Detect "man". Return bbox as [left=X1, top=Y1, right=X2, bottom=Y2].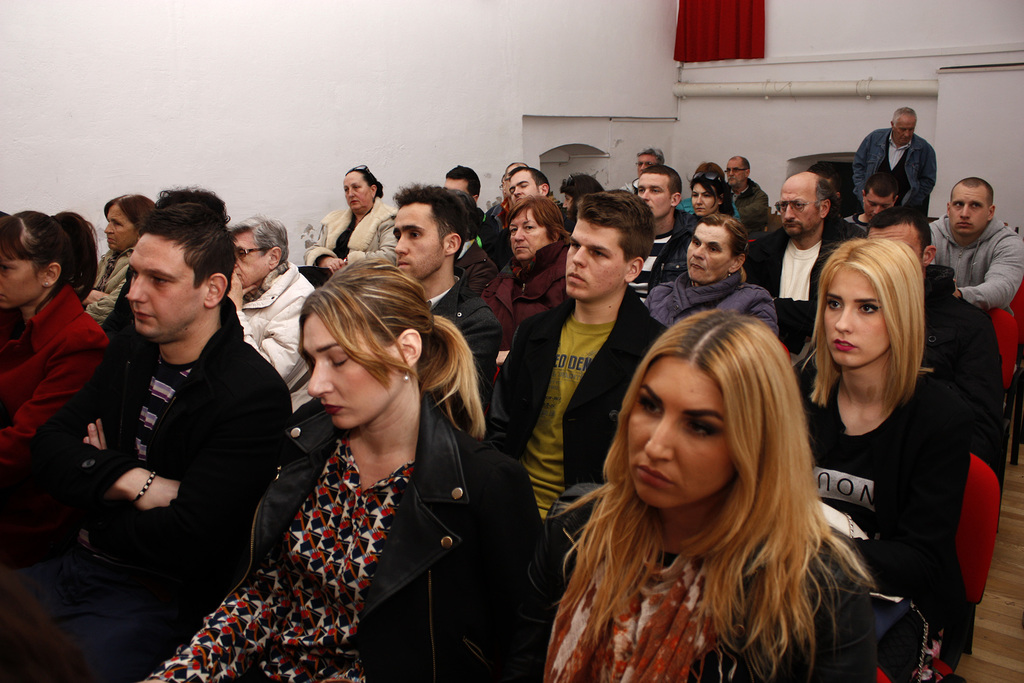
[left=724, top=154, right=770, bottom=235].
